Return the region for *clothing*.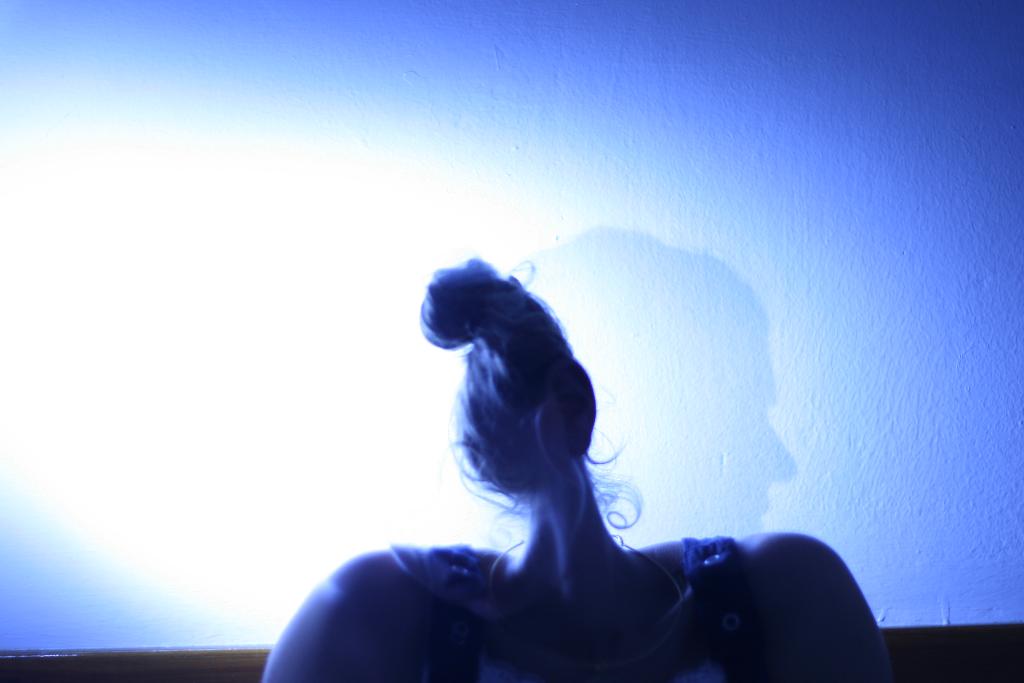
crop(394, 537, 765, 682).
